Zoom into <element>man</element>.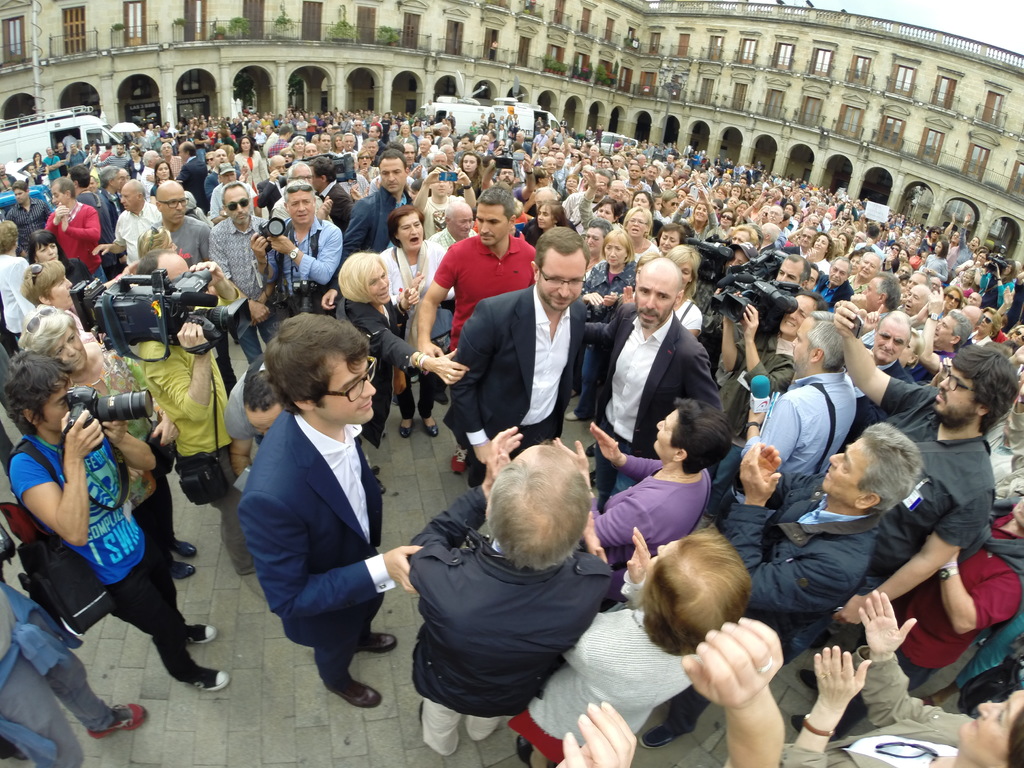
Zoom target: {"x1": 768, "y1": 255, "x2": 813, "y2": 283}.
